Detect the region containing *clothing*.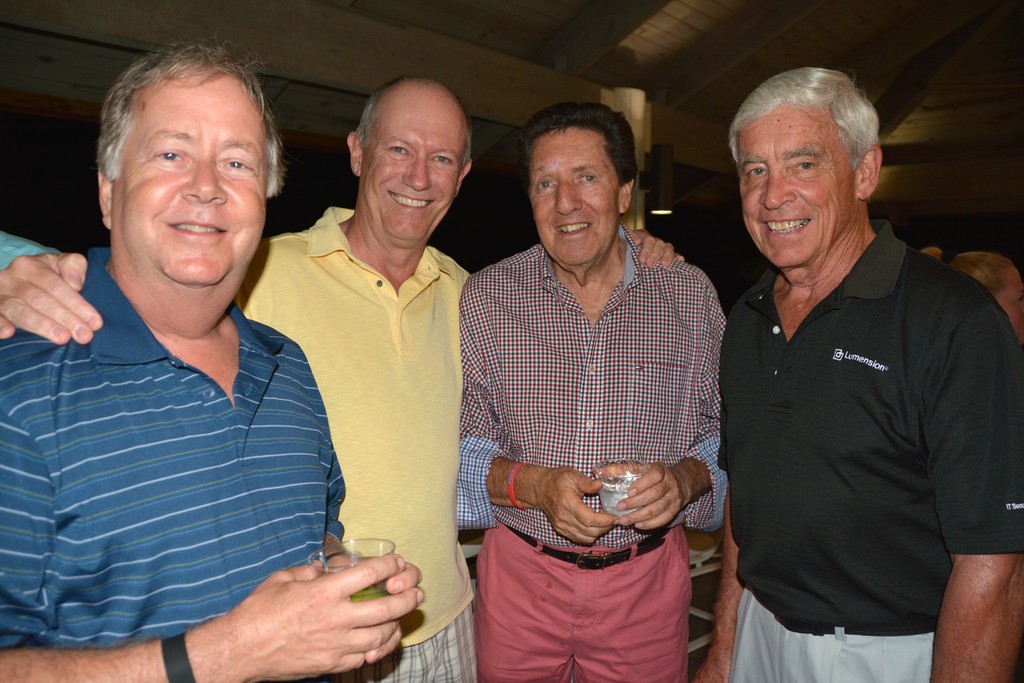
{"x1": 716, "y1": 174, "x2": 1003, "y2": 662}.
